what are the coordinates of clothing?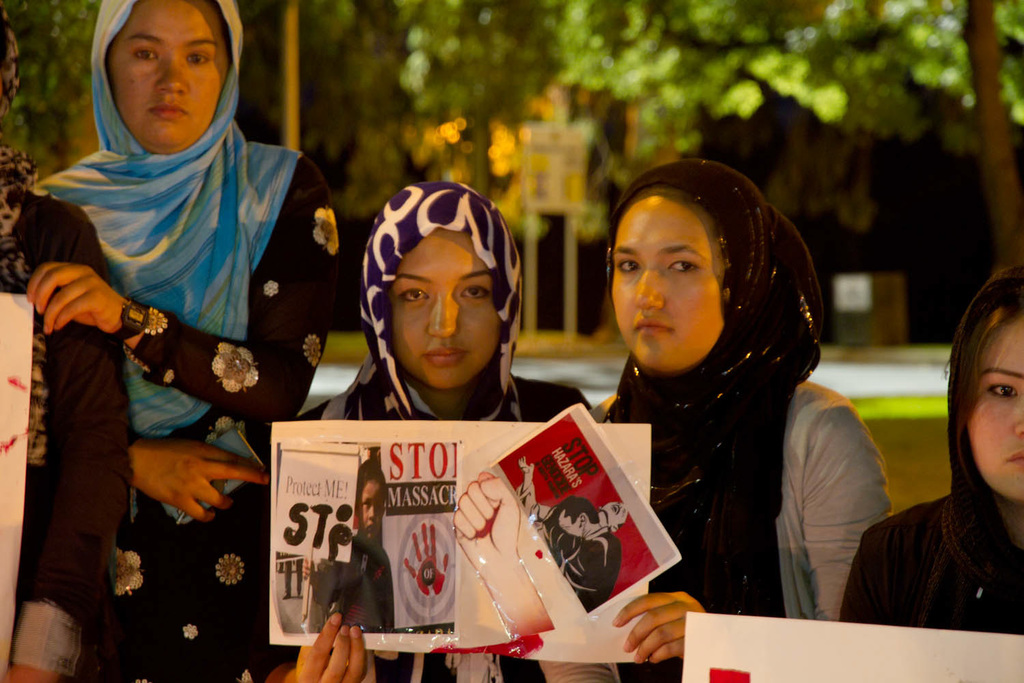
{"x1": 834, "y1": 498, "x2": 1023, "y2": 641}.
